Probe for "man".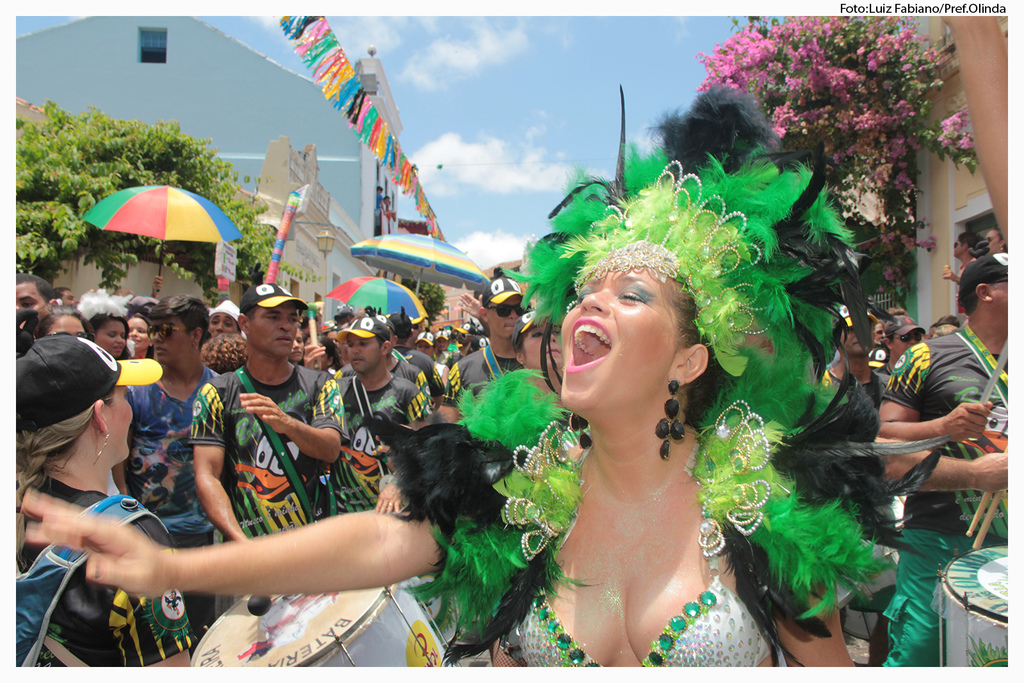
Probe result: bbox=(434, 273, 531, 412).
